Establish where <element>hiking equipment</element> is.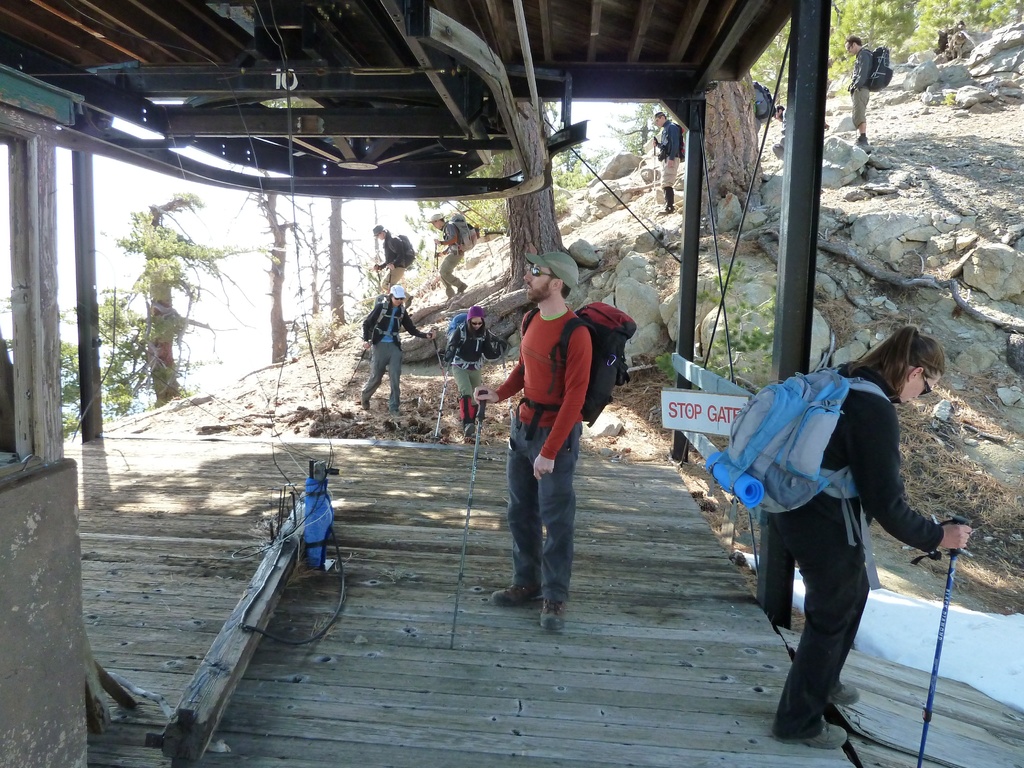
Established at bbox=(697, 360, 892, 590).
